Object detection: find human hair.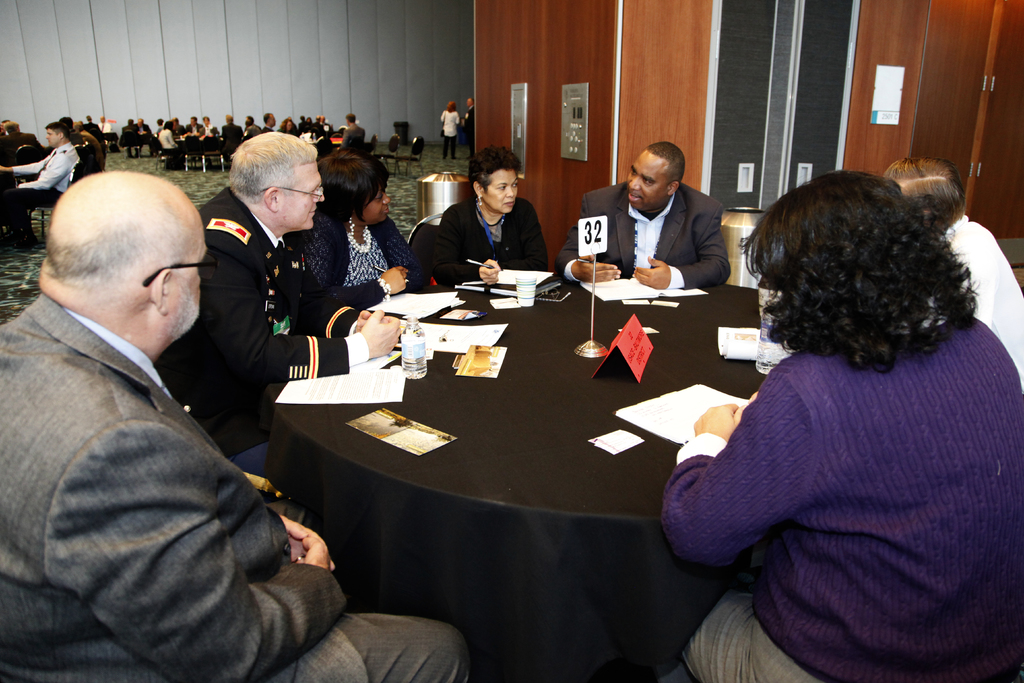
bbox(882, 157, 964, 232).
